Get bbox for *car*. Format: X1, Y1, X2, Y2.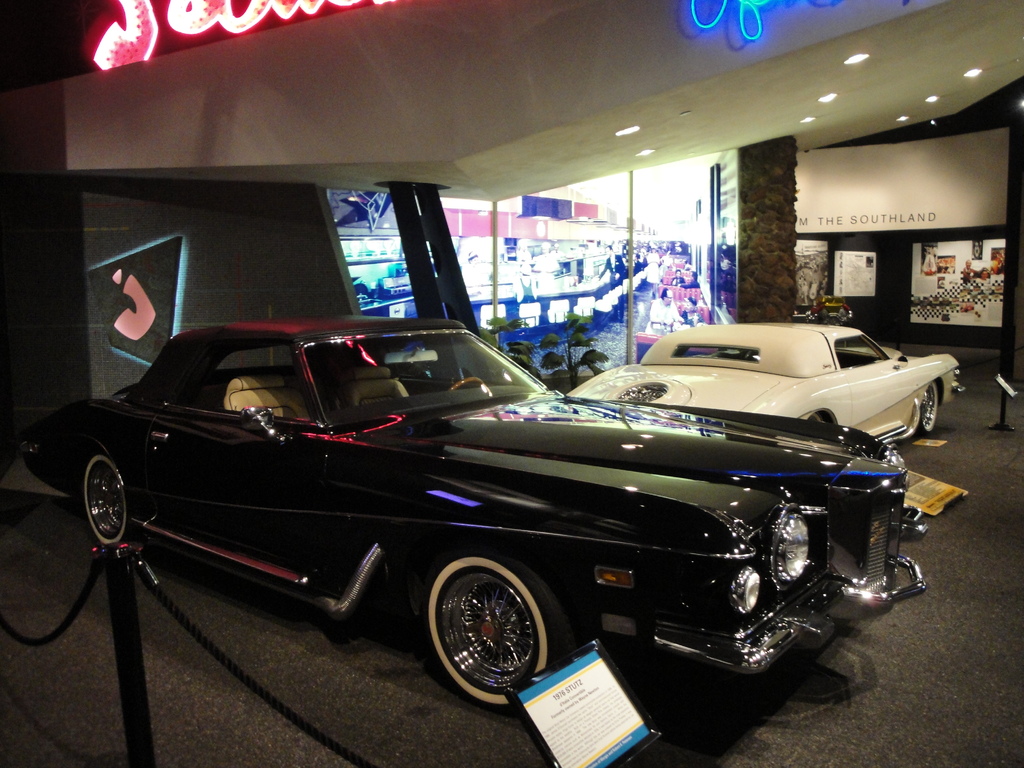
28, 310, 888, 719.
